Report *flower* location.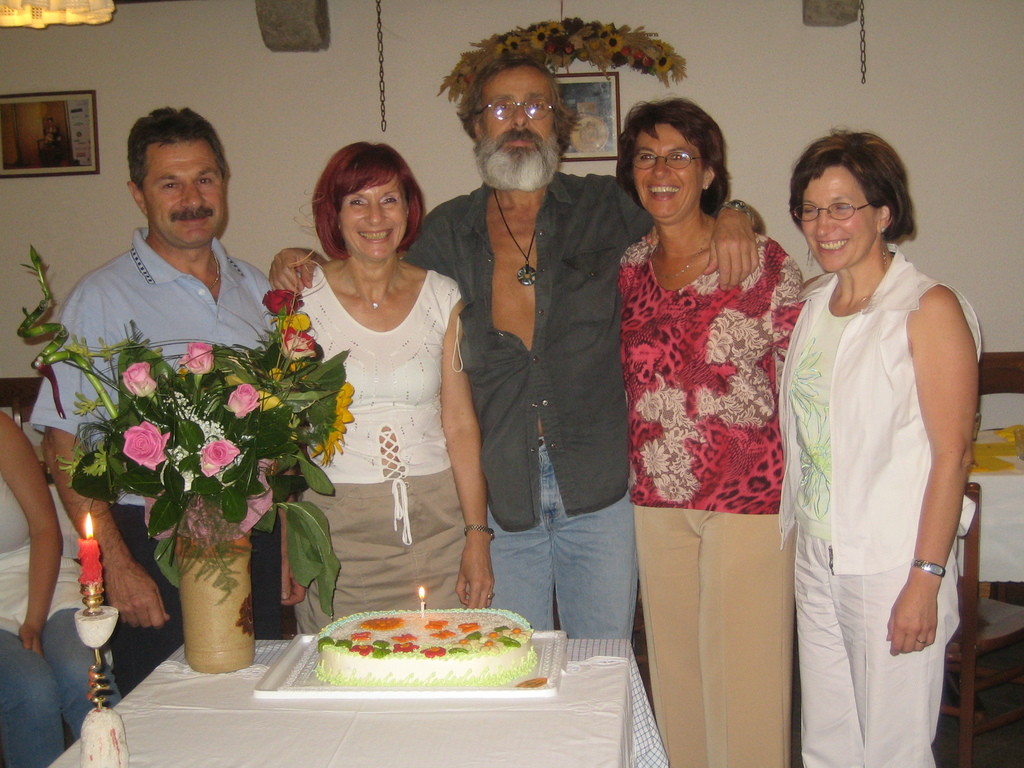
Report: [358,612,407,632].
